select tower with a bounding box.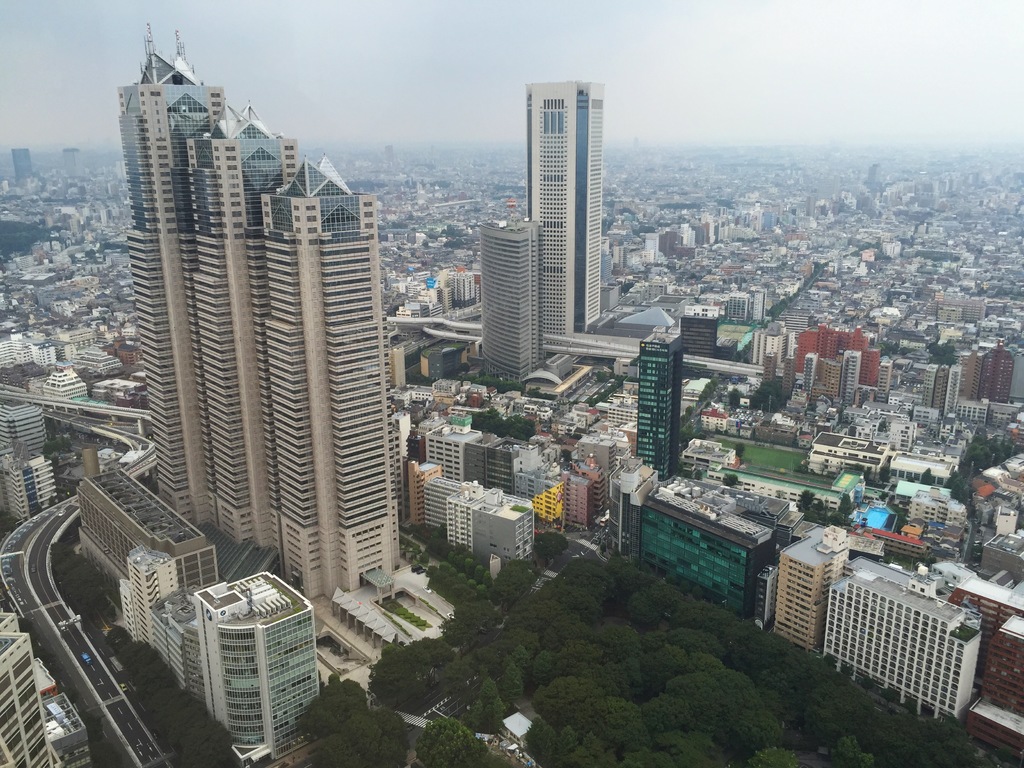
box=[522, 80, 603, 360].
